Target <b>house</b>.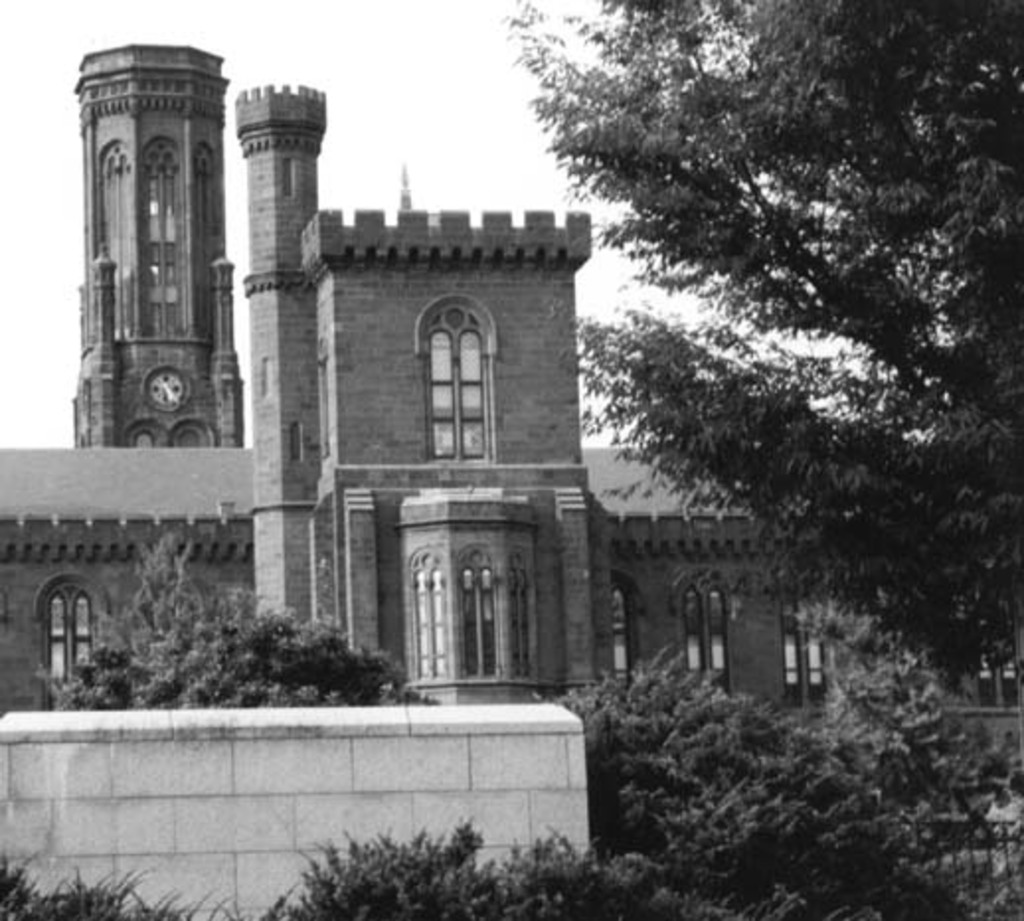
Target region: BBox(245, 75, 595, 684).
